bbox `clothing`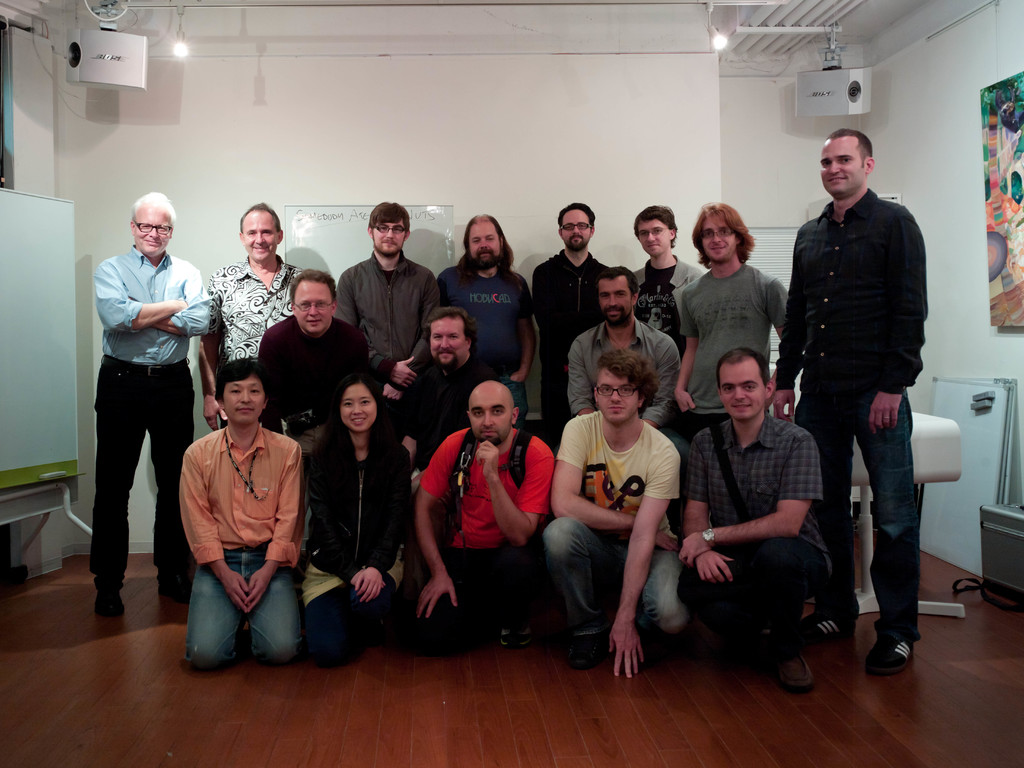
region(426, 259, 534, 390)
